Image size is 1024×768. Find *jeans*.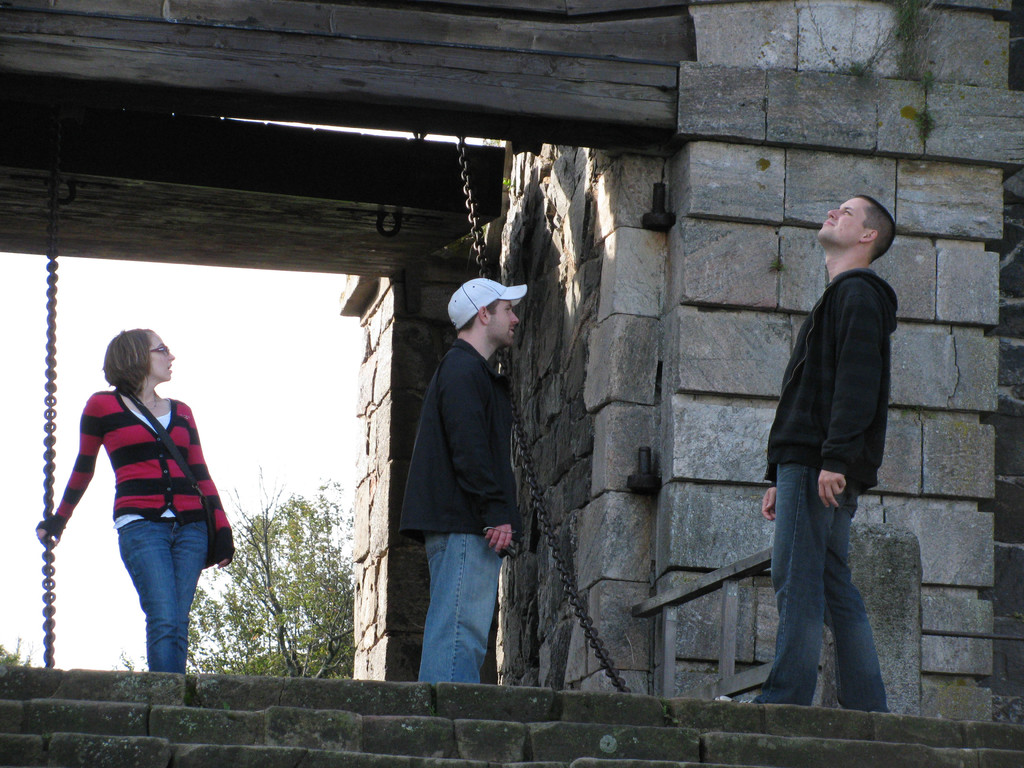
Rect(742, 458, 902, 719).
